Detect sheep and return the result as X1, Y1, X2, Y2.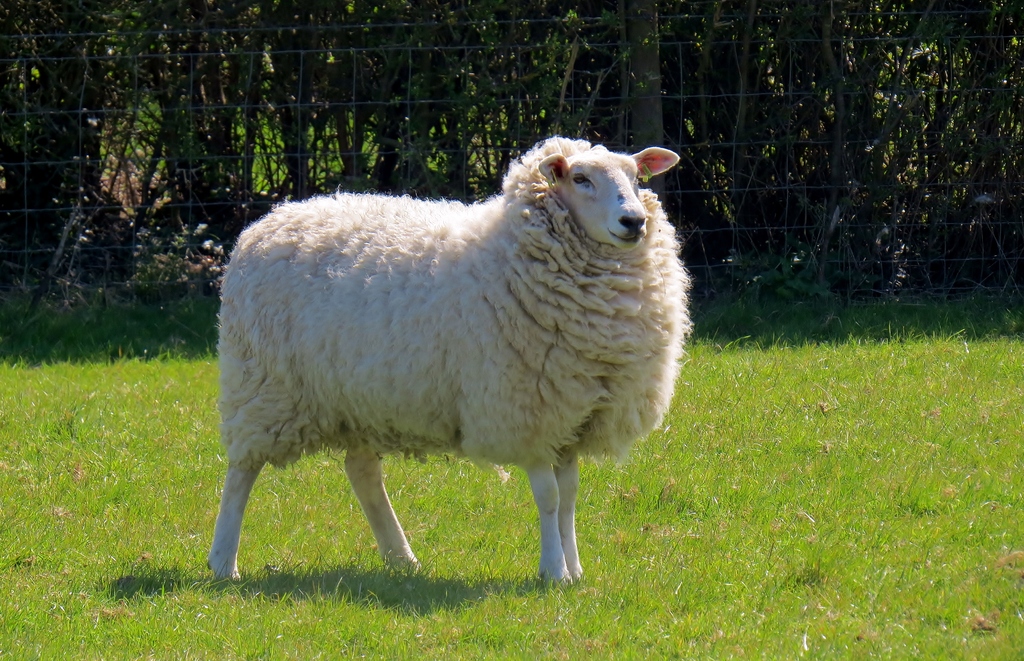
198, 122, 684, 602.
